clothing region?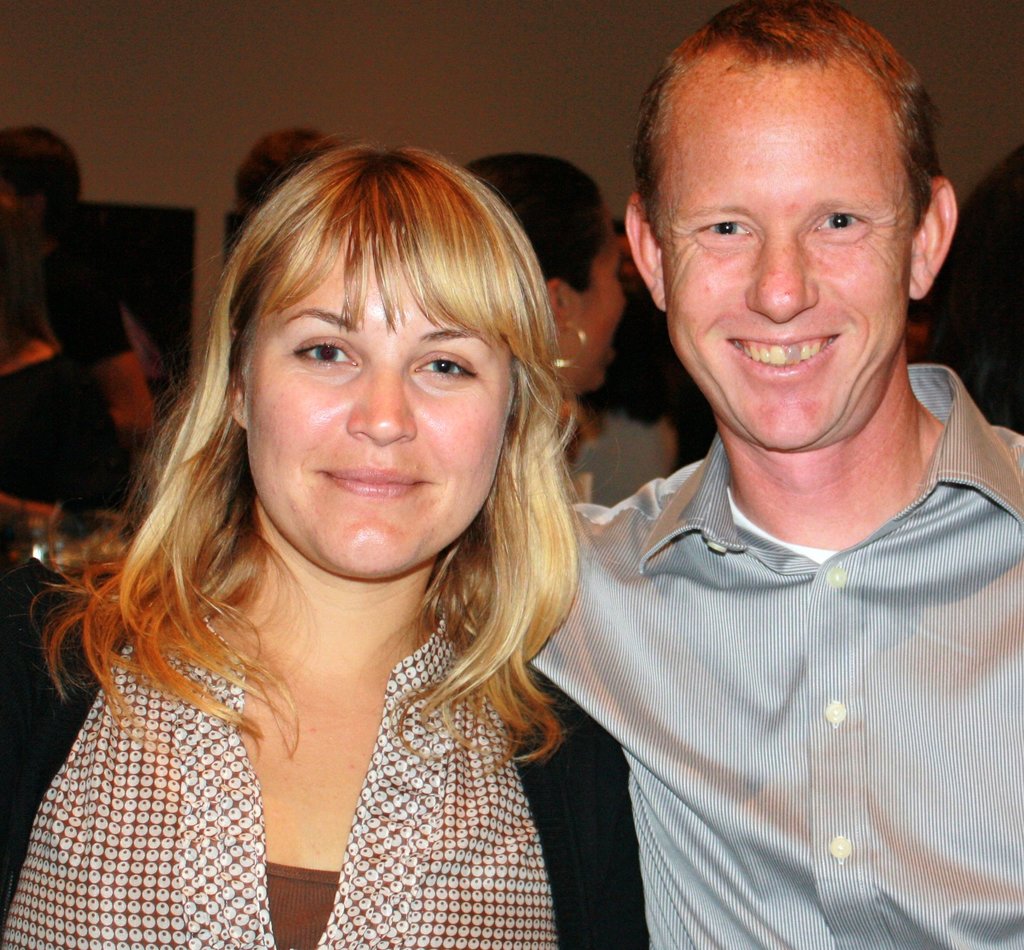
left=924, top=141, right=1023, bottom=433
